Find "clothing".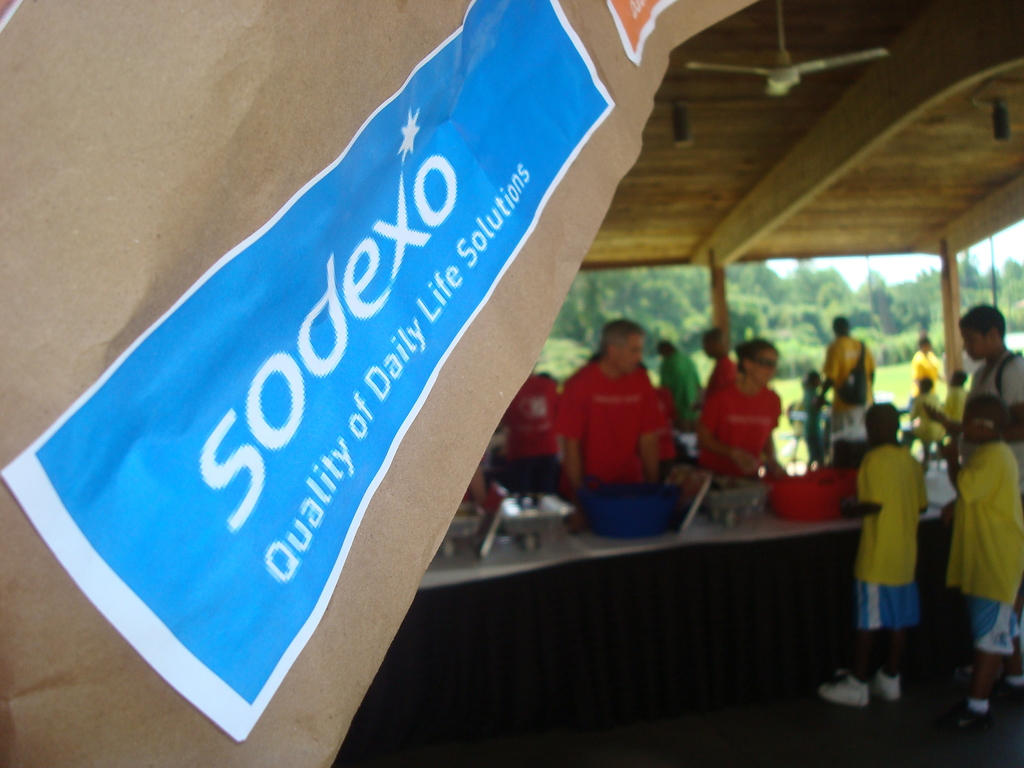
box(483, 373, 558, 493).
